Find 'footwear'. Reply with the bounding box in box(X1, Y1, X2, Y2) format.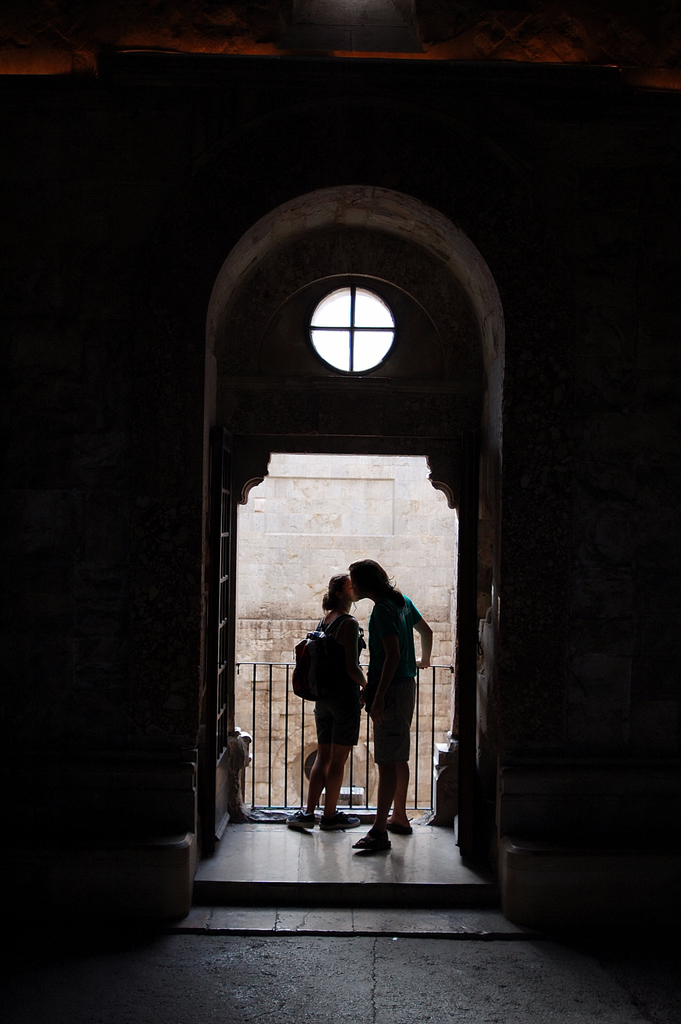
box(357, 830, 393, 855).
